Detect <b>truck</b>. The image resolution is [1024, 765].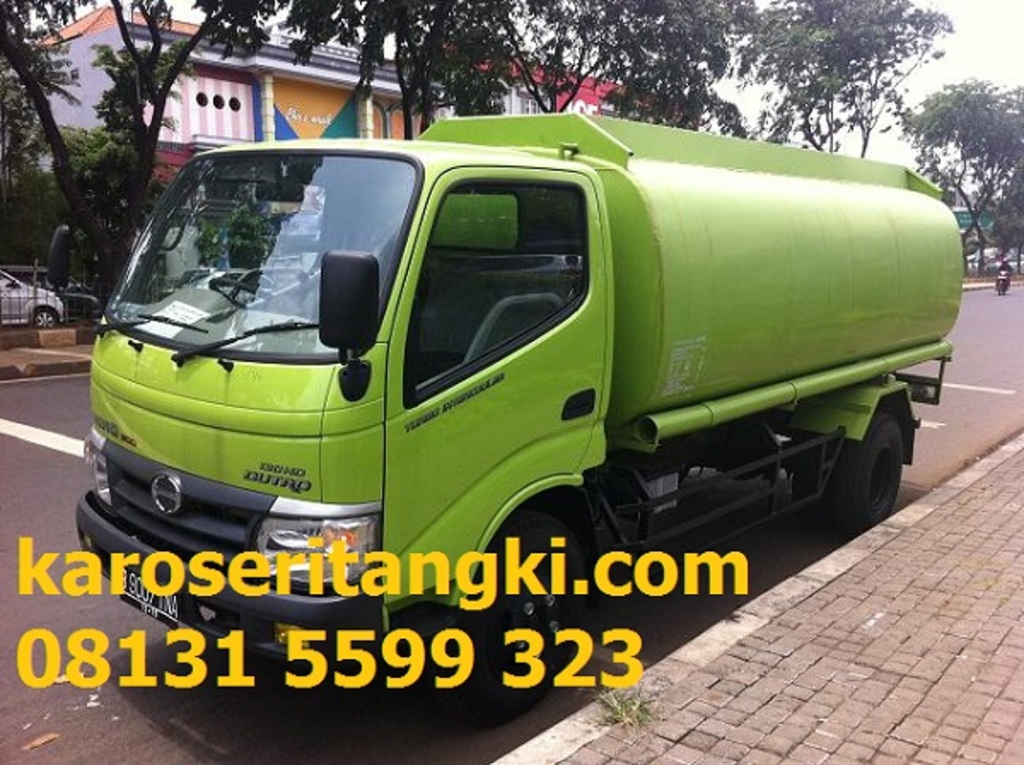
[left=92, top=106, right=932, bottom=627].
